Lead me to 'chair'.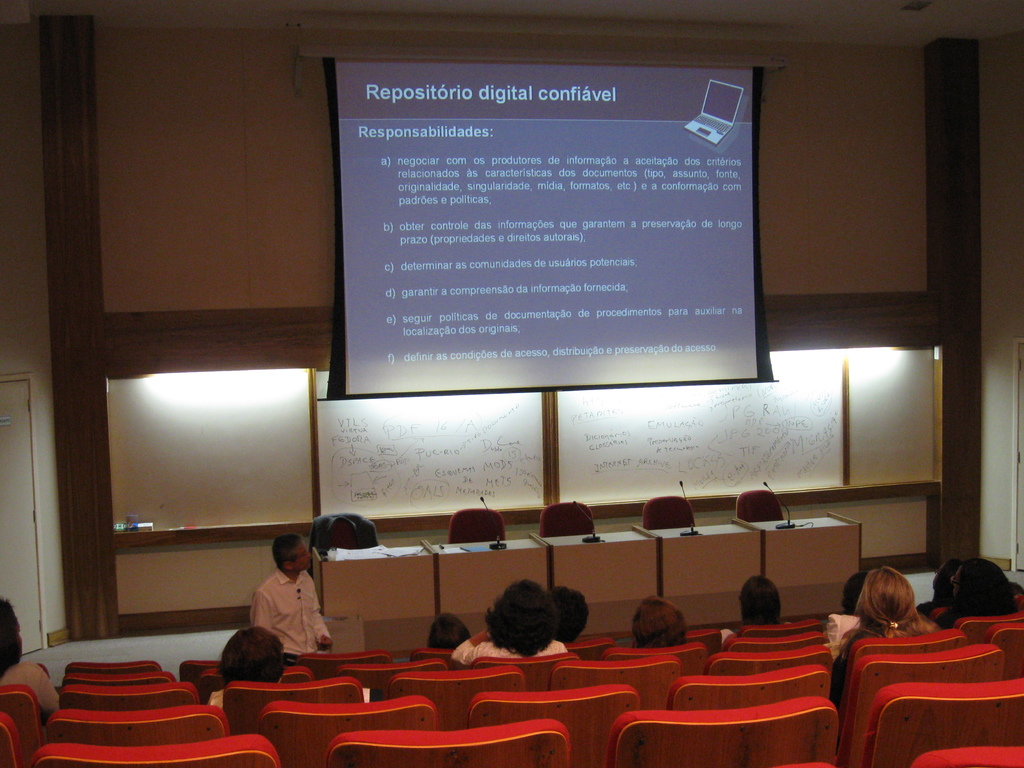
Lead to (x1=737, y1=491, x2=783, y2=522).
